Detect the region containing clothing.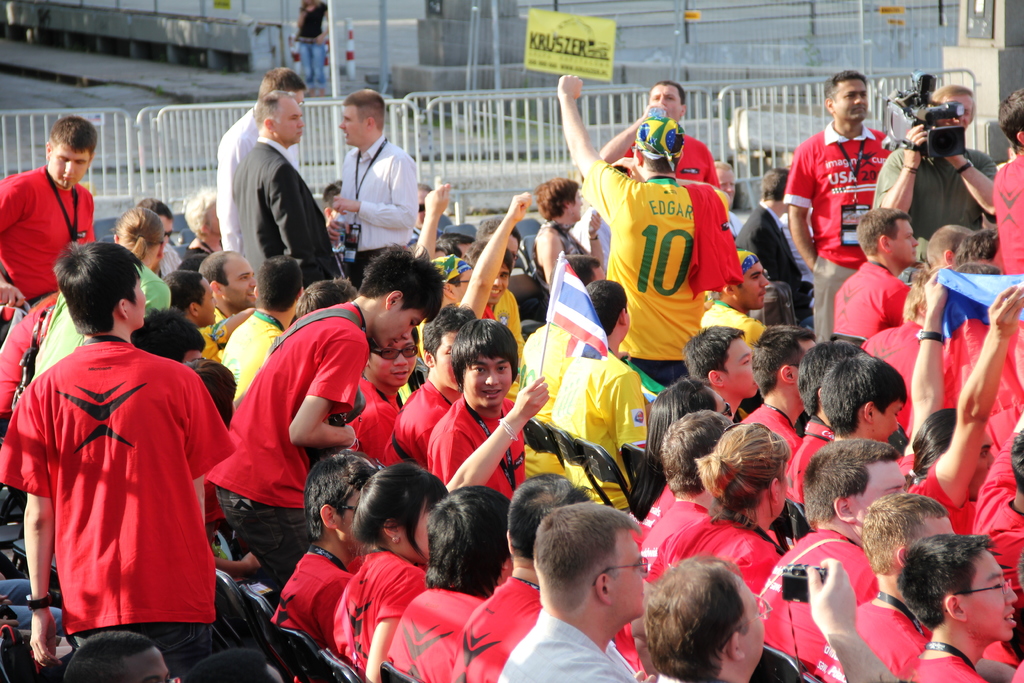
217:103:297:251.
